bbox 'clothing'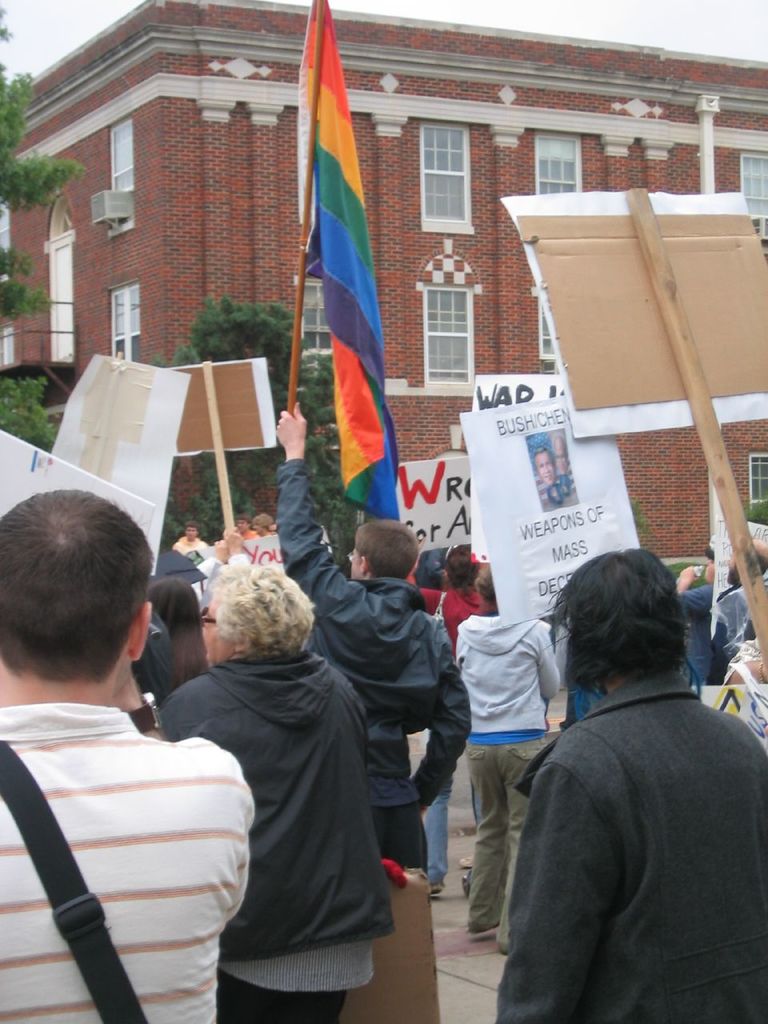
bbox=[496, 675, 767, 1023]
